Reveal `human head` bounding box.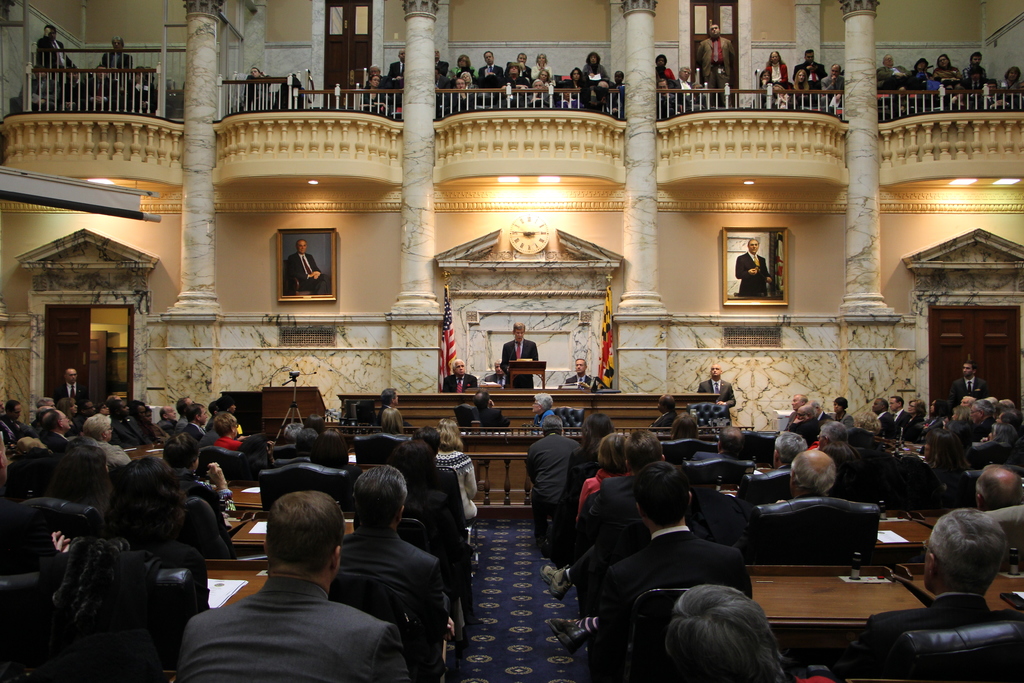
Revealed: <bbox>58, 397, 79, 414</bbox>.
